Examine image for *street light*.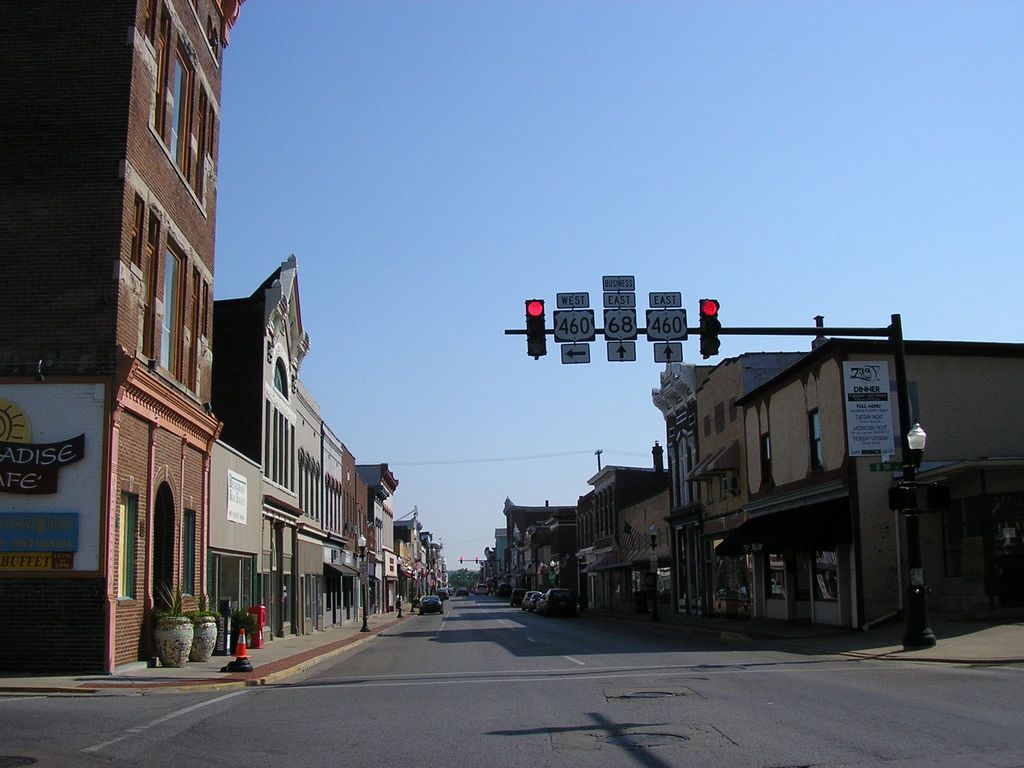
Examination result: [646, 524, 660, 613].
